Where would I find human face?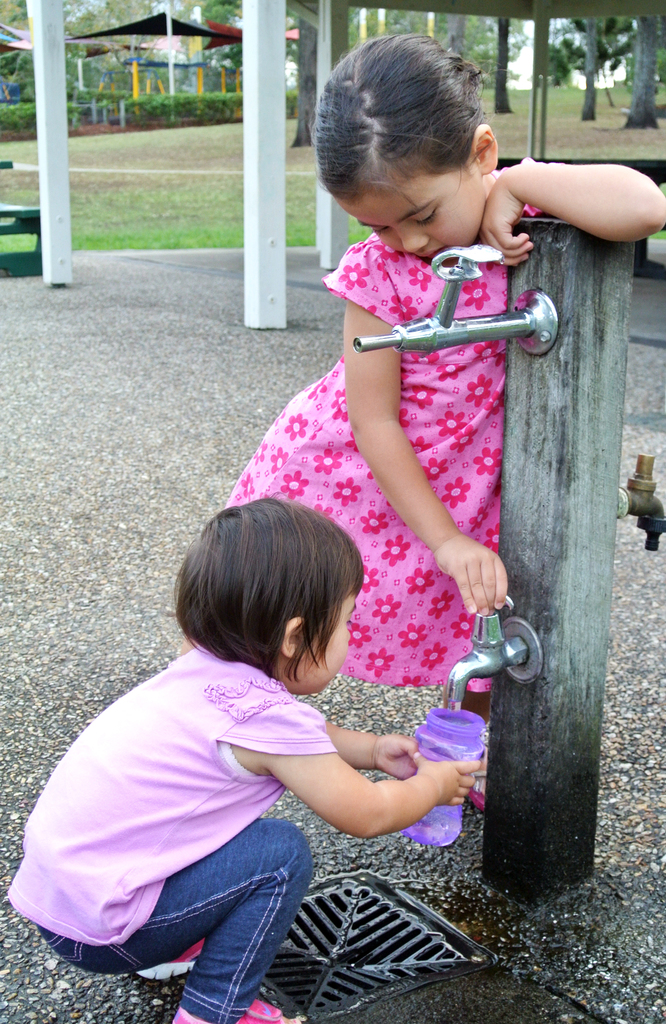
At pyautogui.locateOnScreen(301, 588, 361, 693).
